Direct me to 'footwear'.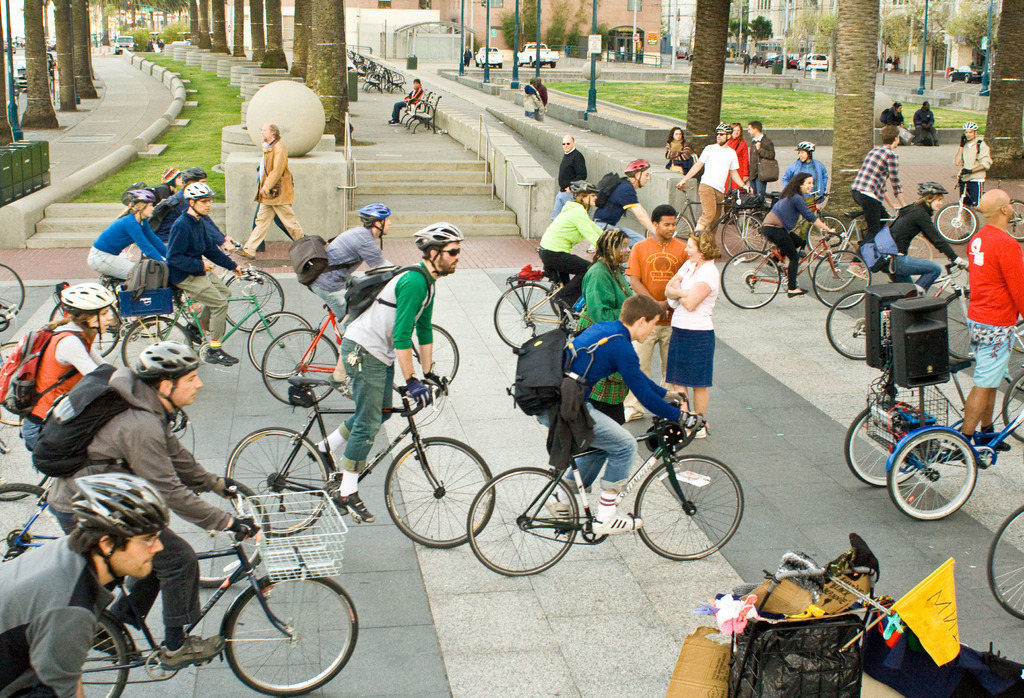
Direction: detection(847, 261, 870, 280).
